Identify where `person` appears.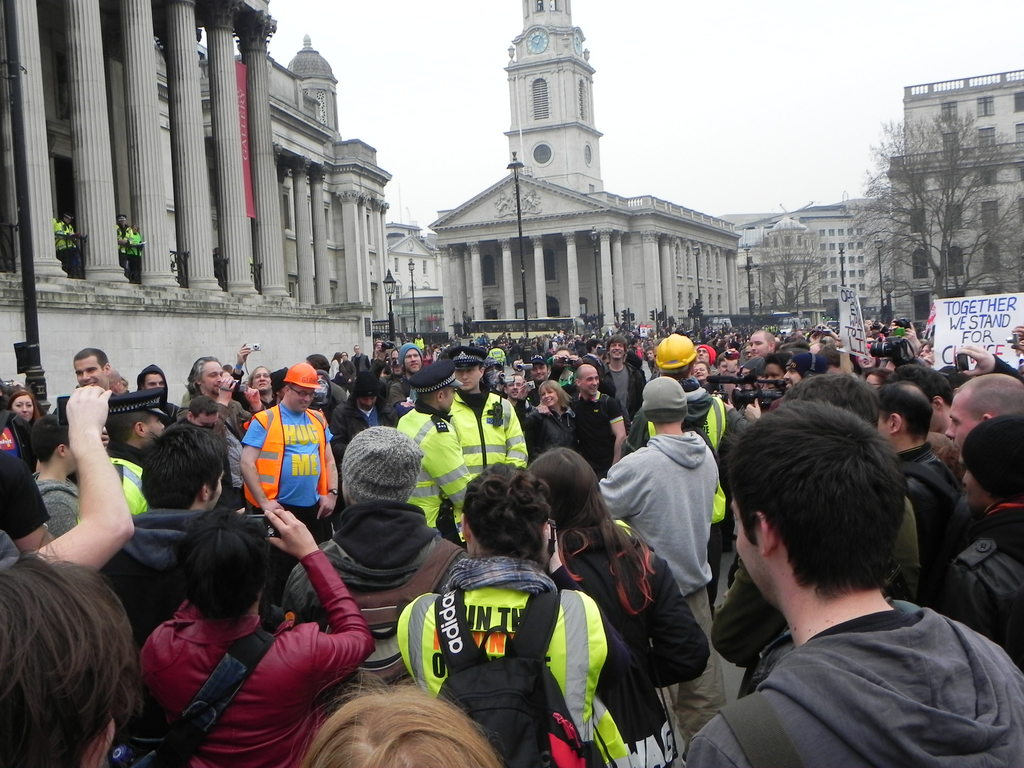
Appears at [left=657, top=332, right=716, bottom=426].
